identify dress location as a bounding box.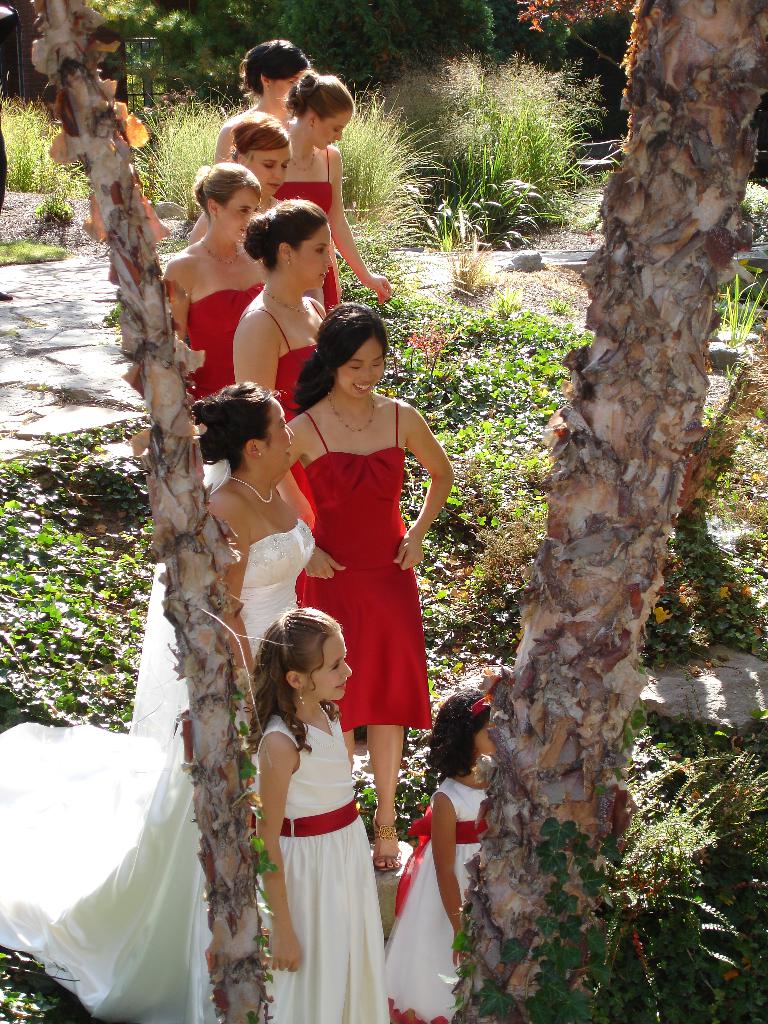
region(238, 294, 315, 601).
